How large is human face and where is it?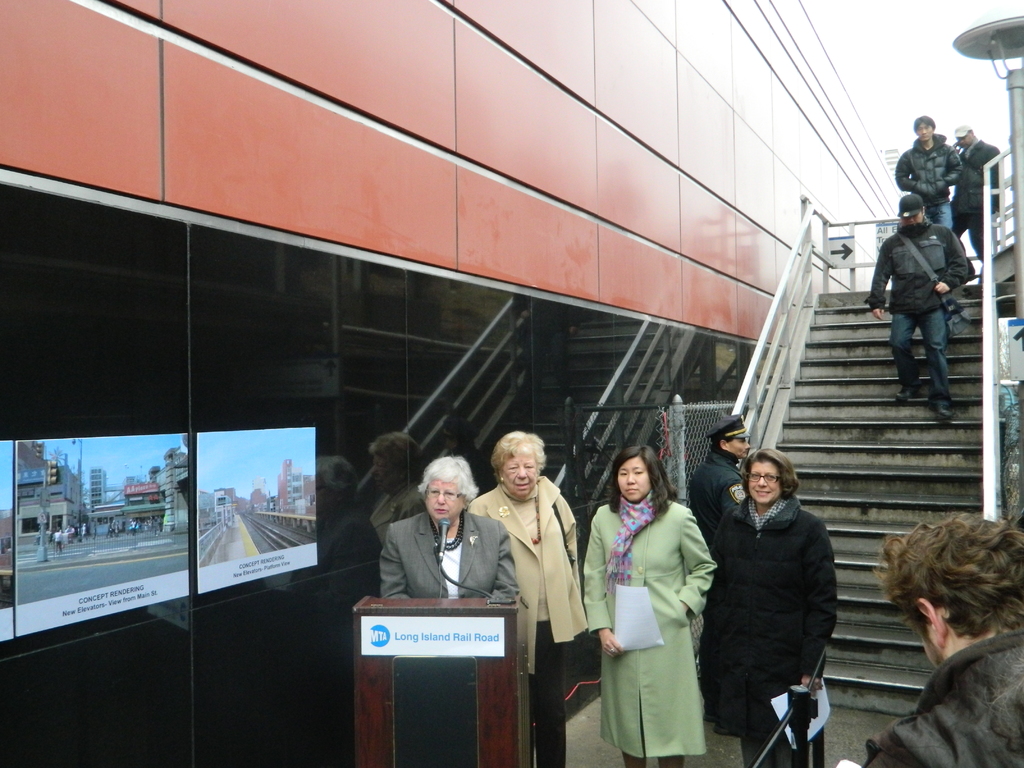
Bounding box: 620,456,652,500.
